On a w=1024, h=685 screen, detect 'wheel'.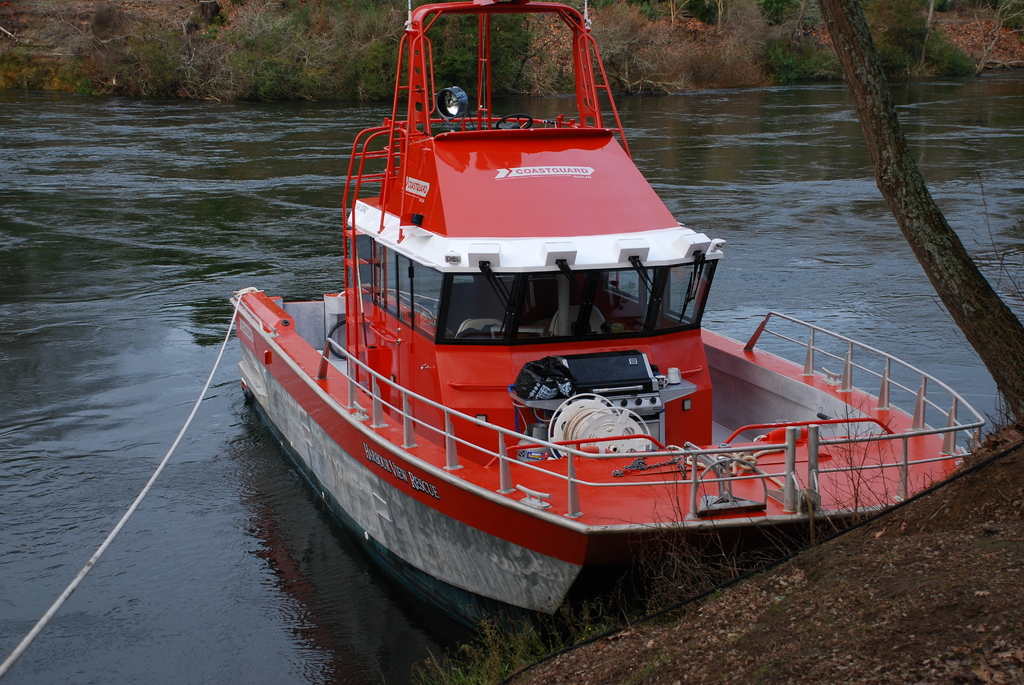
bbox=[494, 110, 532, 130].
